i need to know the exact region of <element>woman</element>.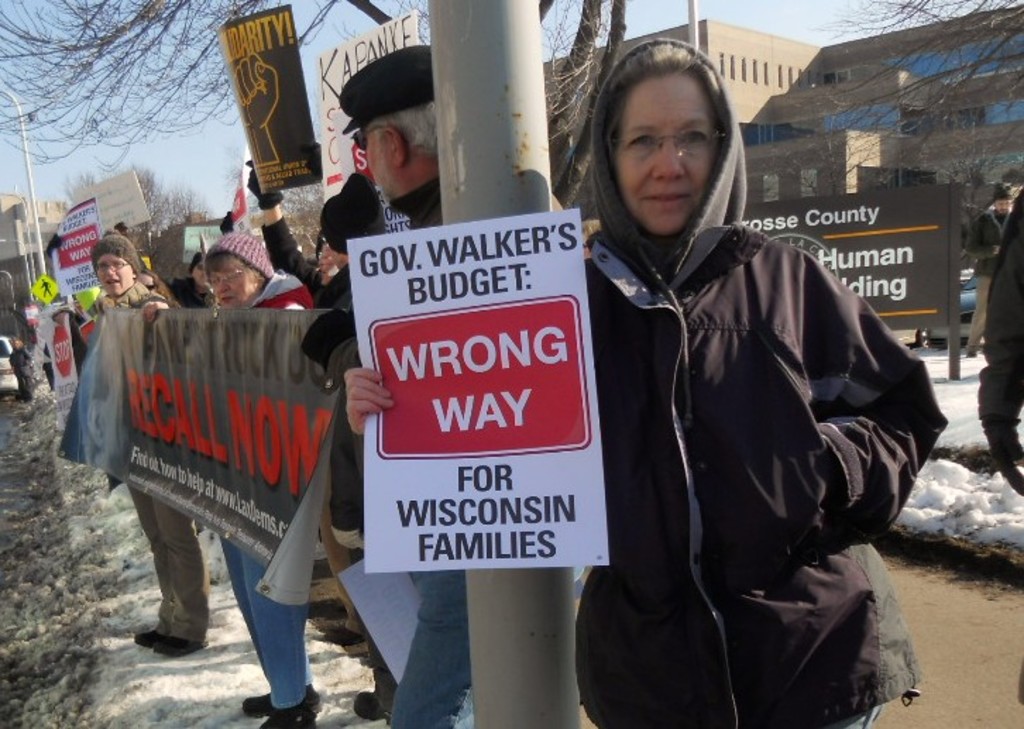
Region: [145,233,312,728].
